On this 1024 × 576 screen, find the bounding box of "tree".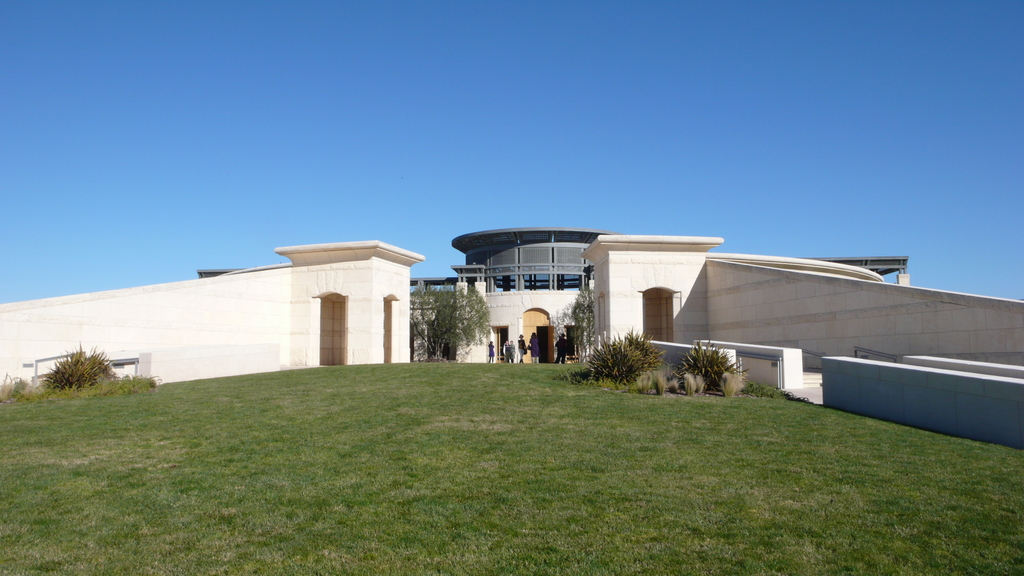
Bounding box: select_region(419, 284, 492, 351).
